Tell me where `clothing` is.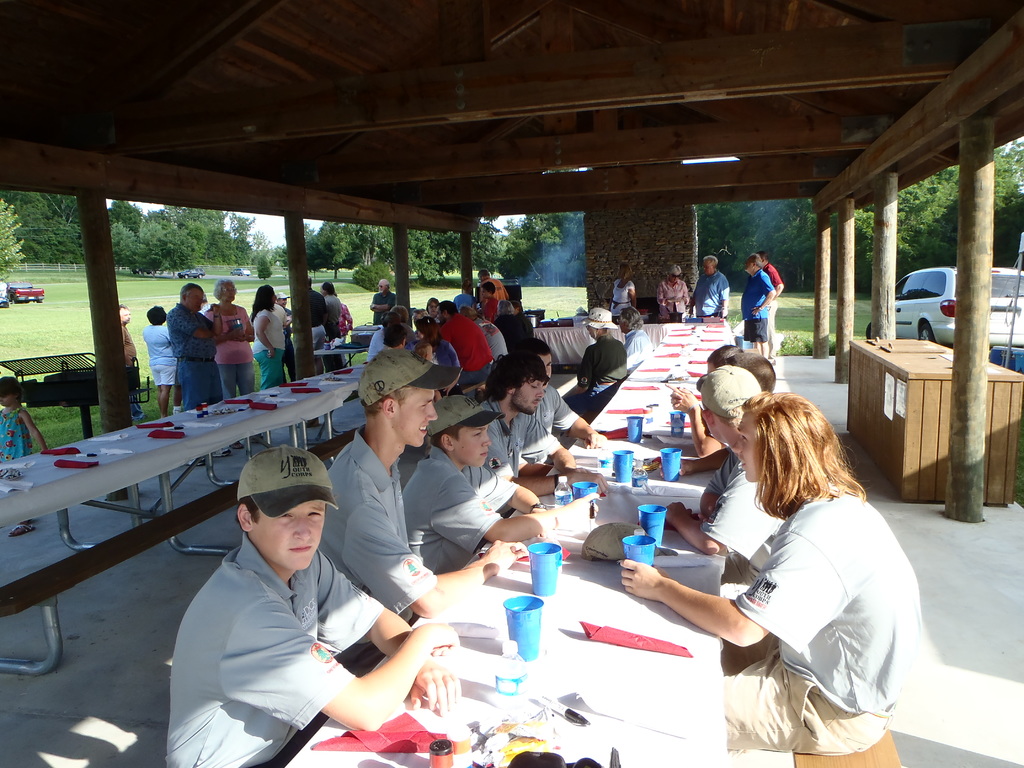
`clothing` is at (x1=163, y1=299, x2=226, y2=412).
